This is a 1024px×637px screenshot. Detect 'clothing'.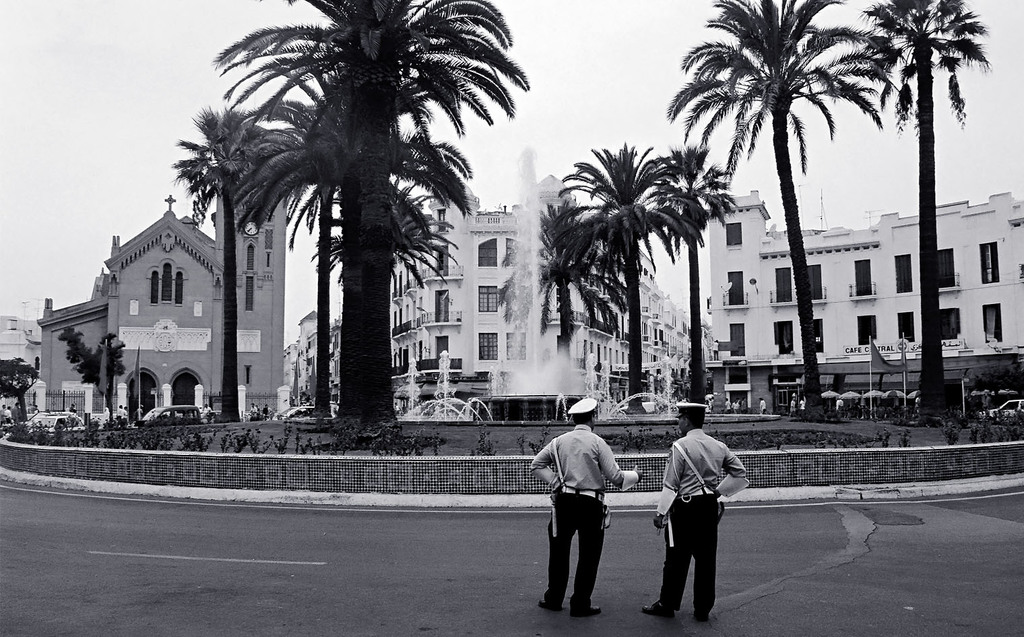
(left=263, top=406, right=269, bottom=417).
